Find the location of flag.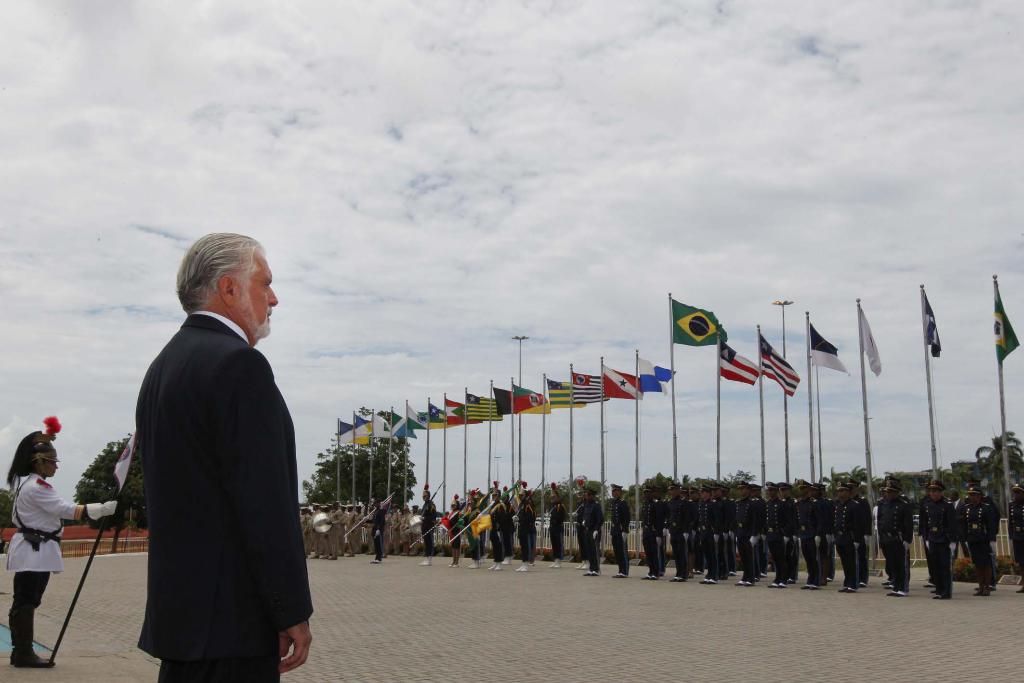
Location: <region>760, 329, 797, 400</region>.
